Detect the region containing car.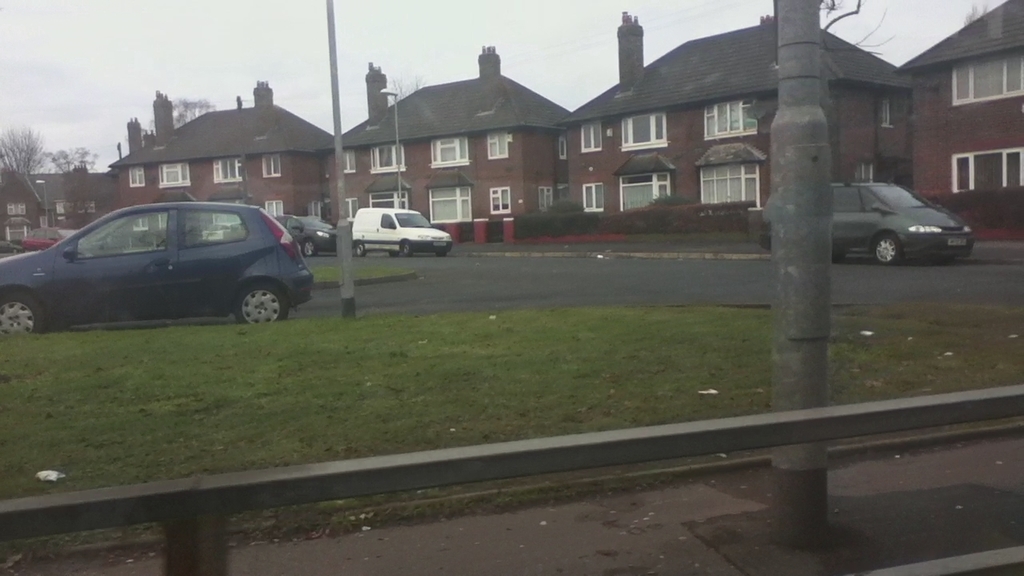
(x1=12, y1=189, x2=308, y2=326).
